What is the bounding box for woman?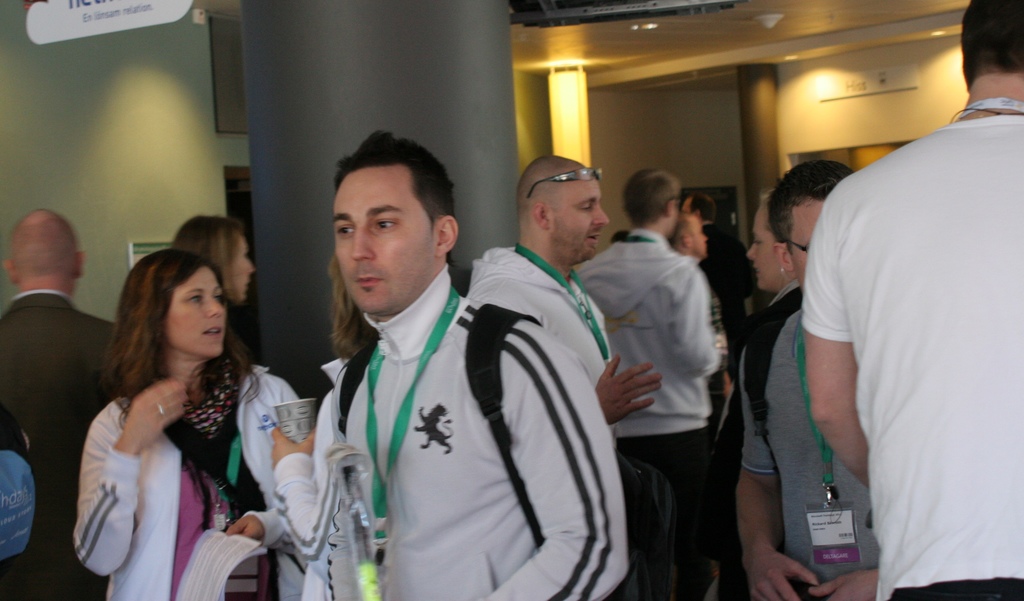
(272,258,386,600).
